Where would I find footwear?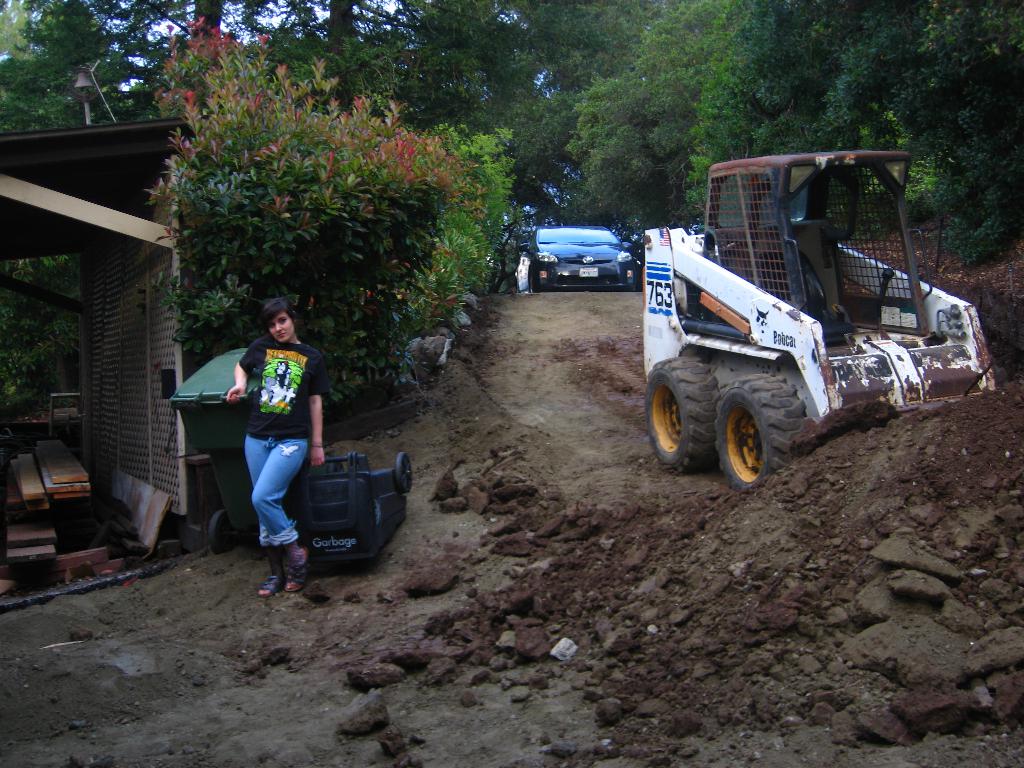
At {"left": 256, "top": 573, "right": 287, "bottom": 597}.
